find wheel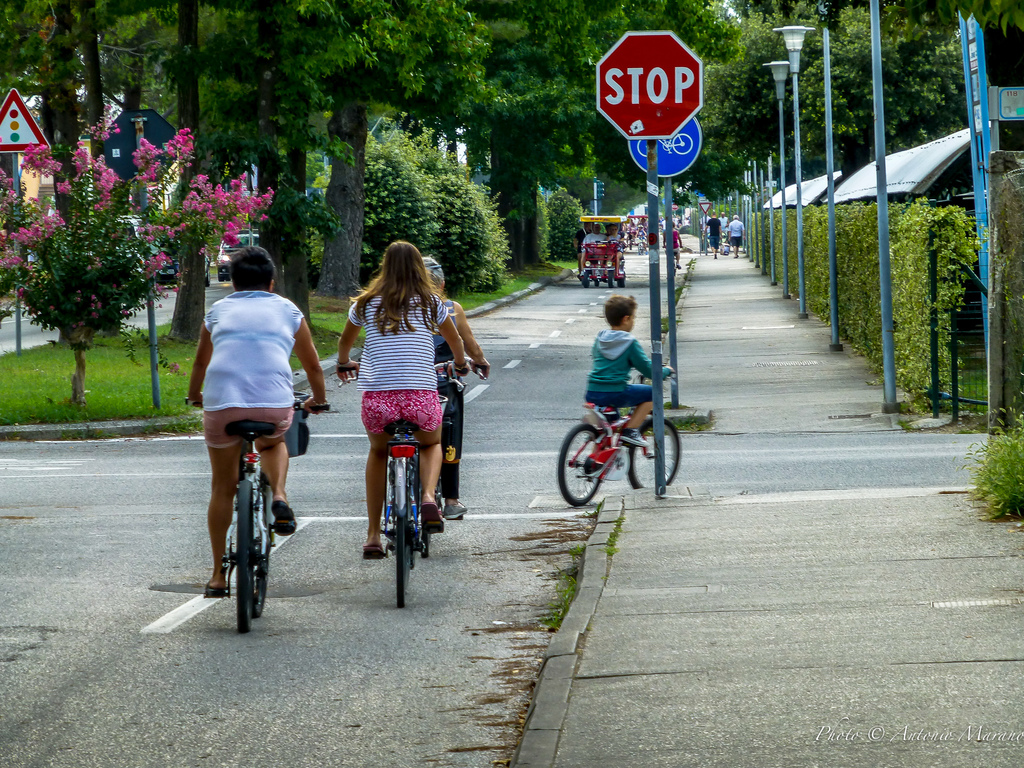
left=592, top=276, right=599, bottom=289
